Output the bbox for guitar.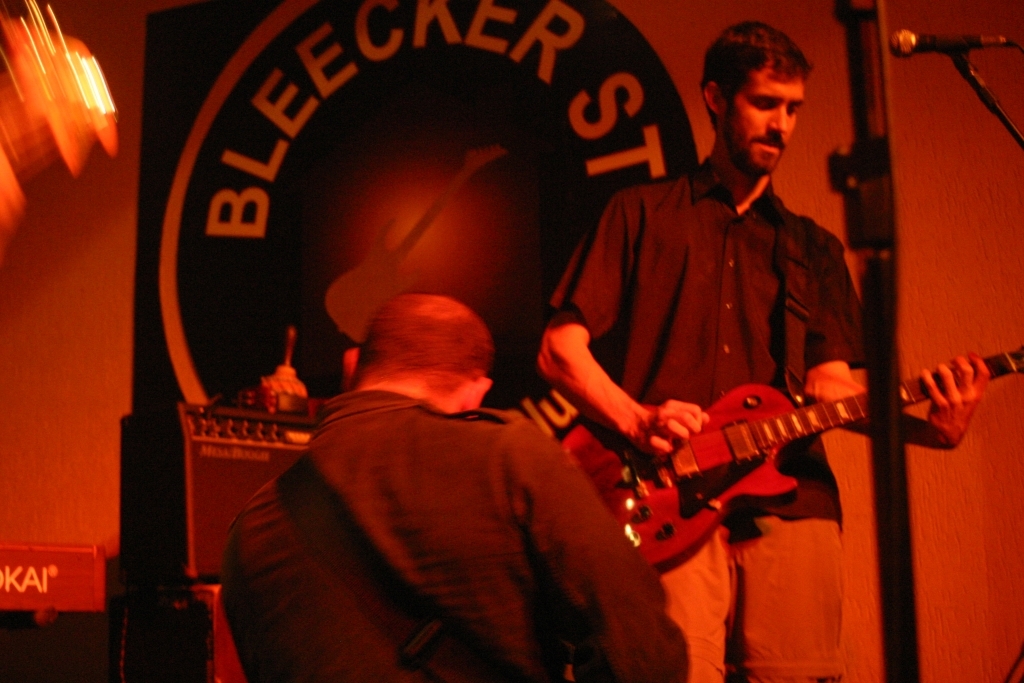
bbox(528, 319, 973, 589).
